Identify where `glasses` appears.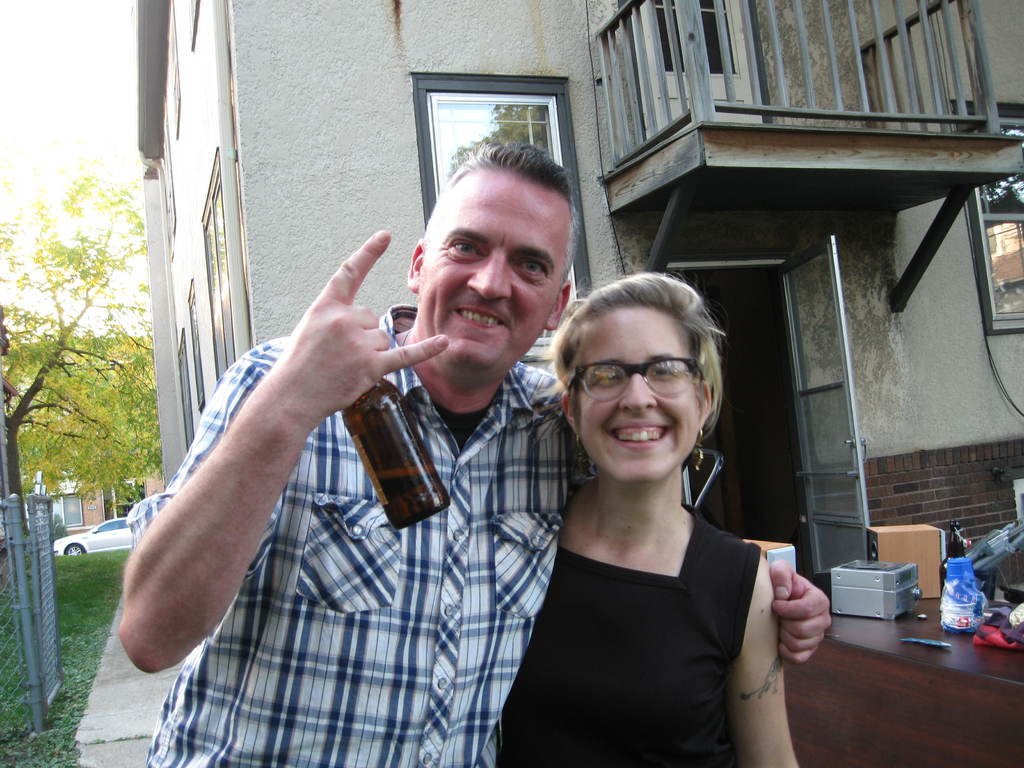
Appears at {"x1": 575, "y1": 348, "x2": 707, "y2": 397}.
